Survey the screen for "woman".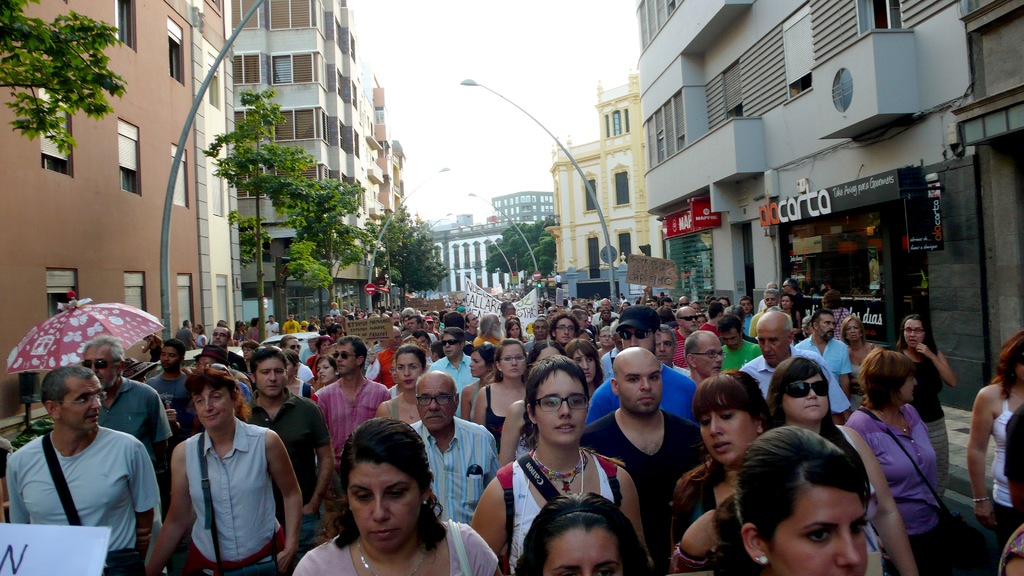
Survey found: (left=514, top=493, right=653, bottom=575).
